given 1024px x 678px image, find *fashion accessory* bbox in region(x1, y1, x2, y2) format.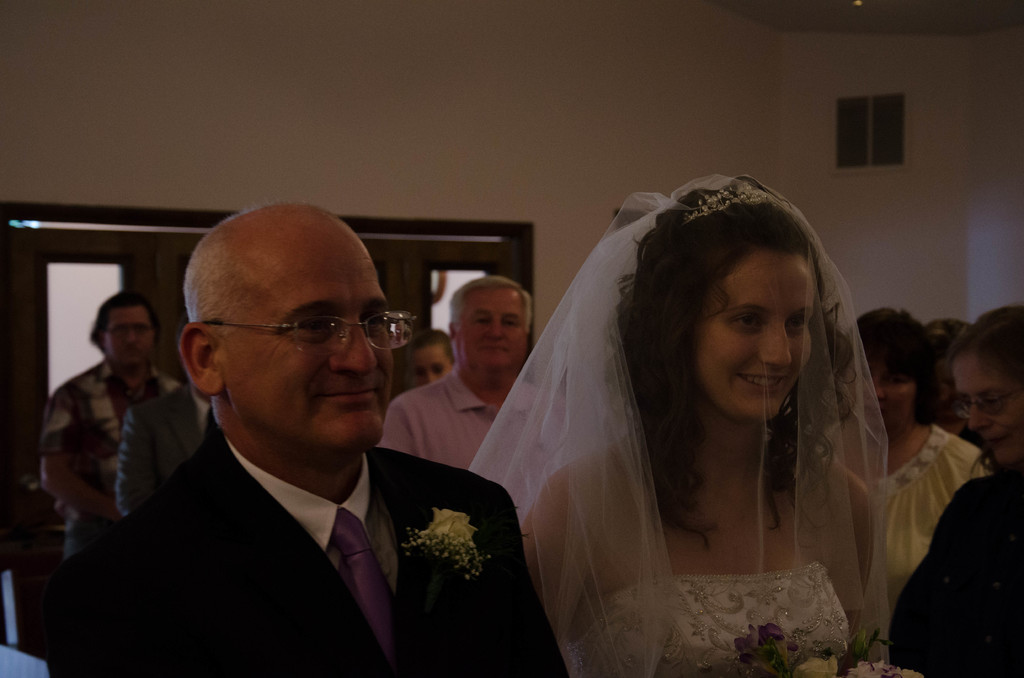
region(190, 307, 415, 353).
